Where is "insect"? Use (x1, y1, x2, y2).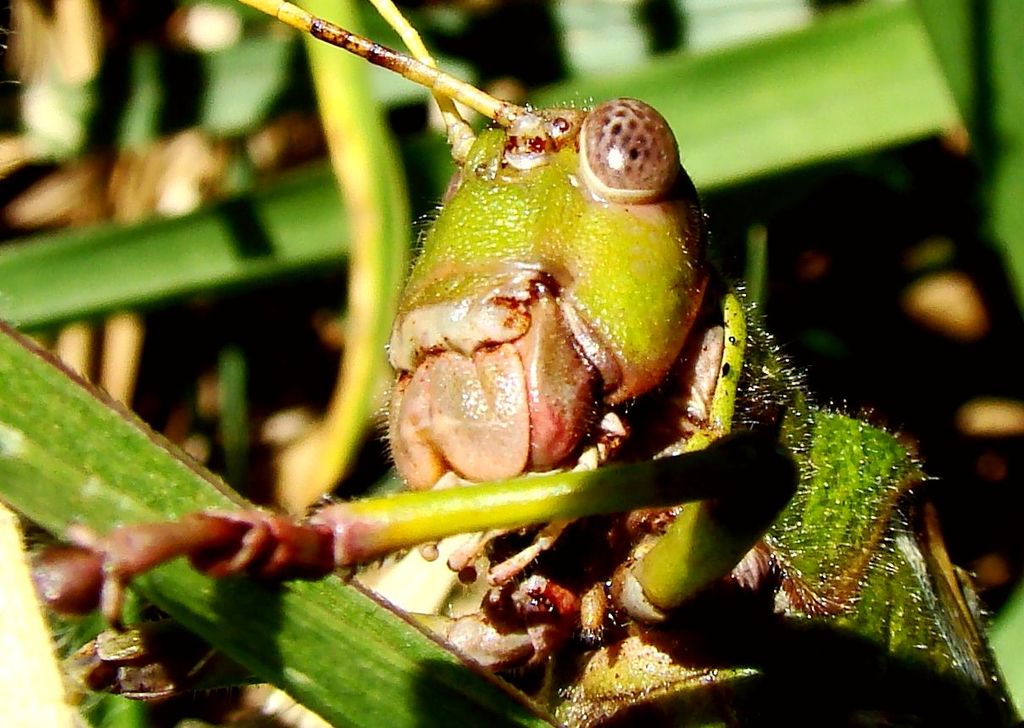
(31, 0, 1023, 727).
